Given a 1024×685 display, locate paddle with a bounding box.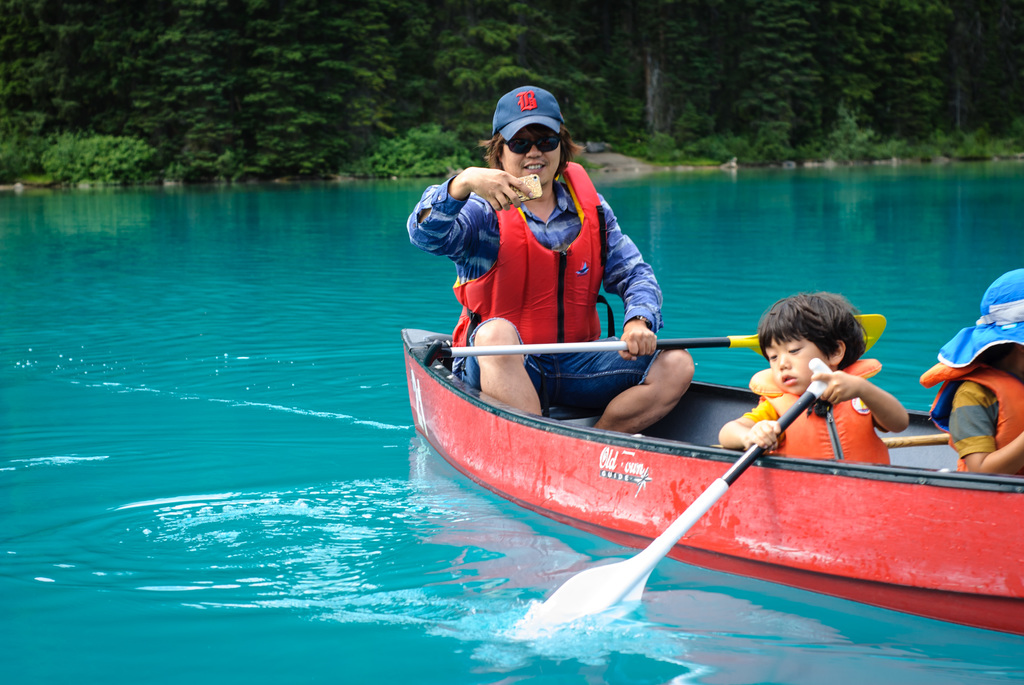
Located: region(537, 354, 831, 626).
